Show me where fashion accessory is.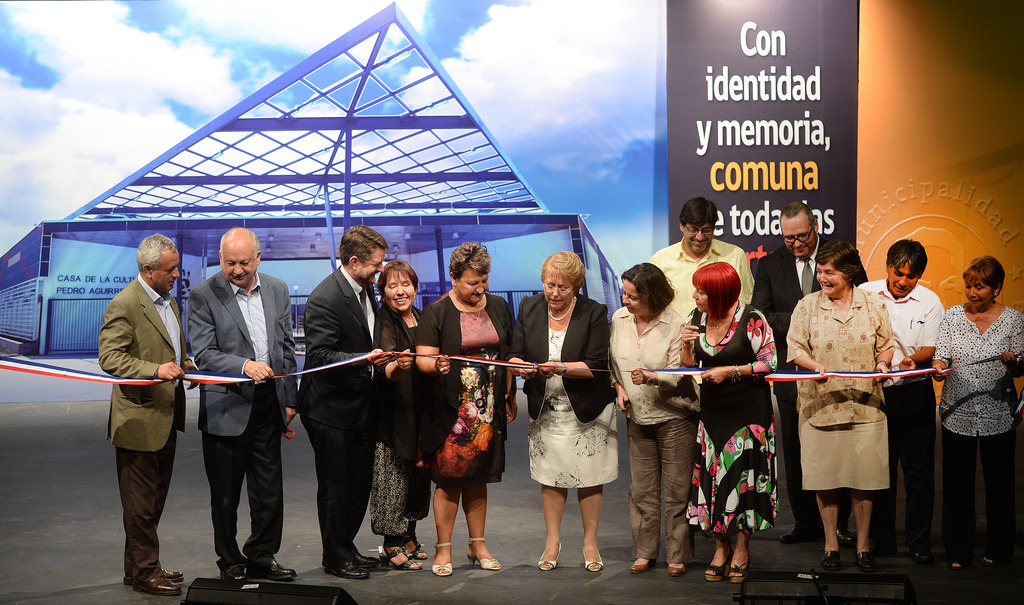
fashion accessory is at box=[246, 557, 298, 583].
